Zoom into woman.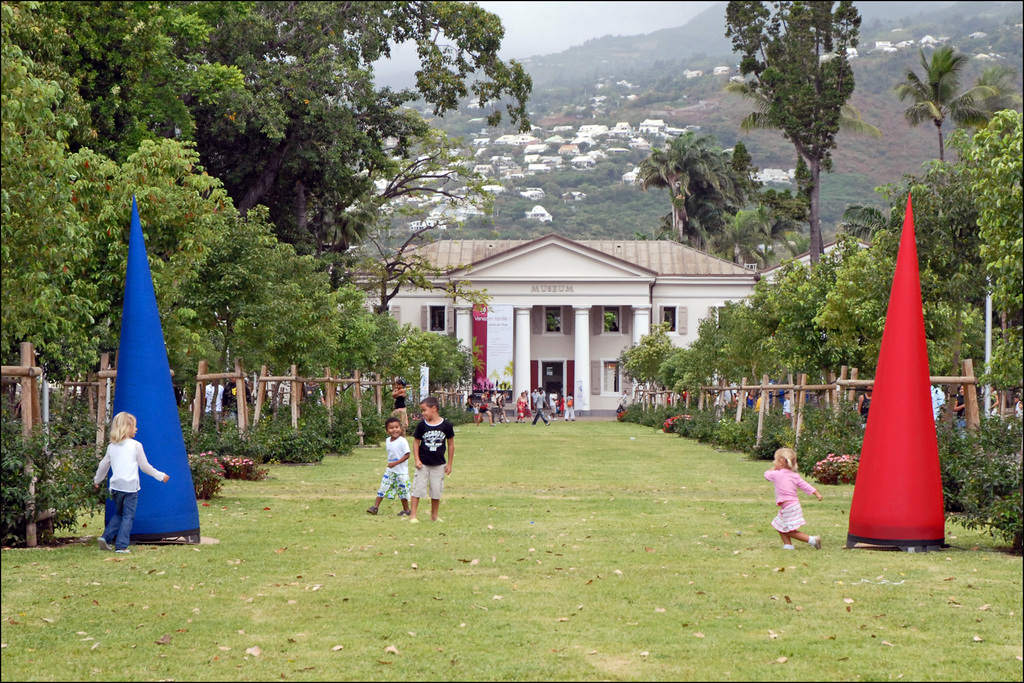
Zoom target: 390:376:410:441.
